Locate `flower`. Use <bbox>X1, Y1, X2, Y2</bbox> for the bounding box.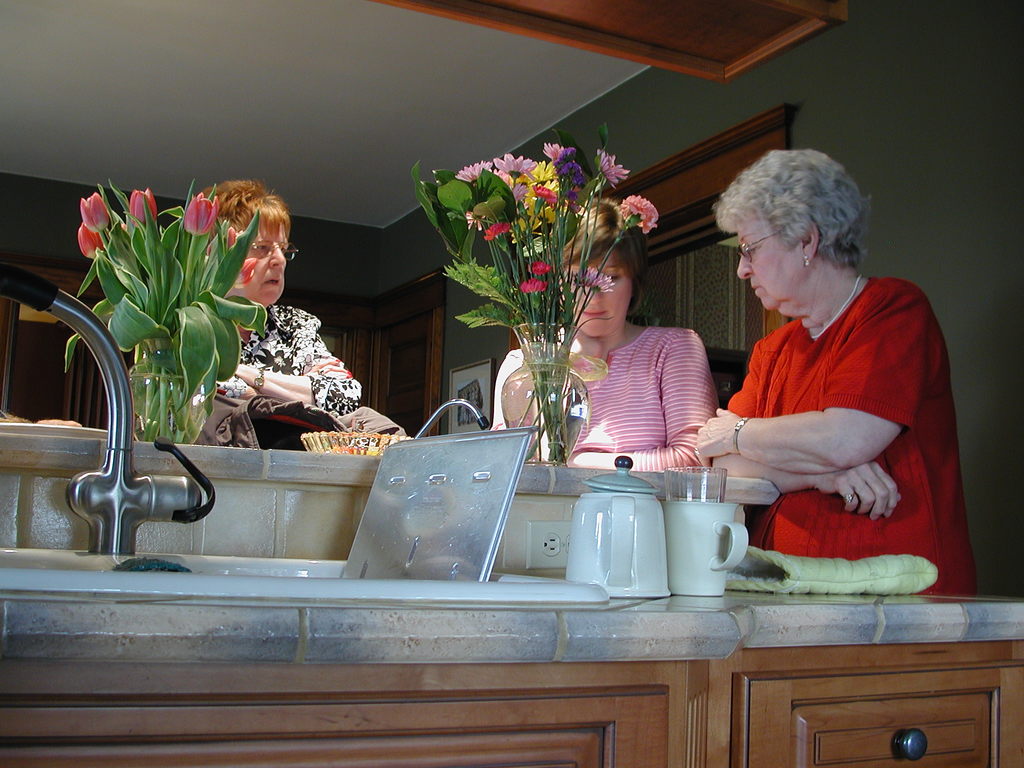
<bbox>522, 278, 546, 304</bbox>.
